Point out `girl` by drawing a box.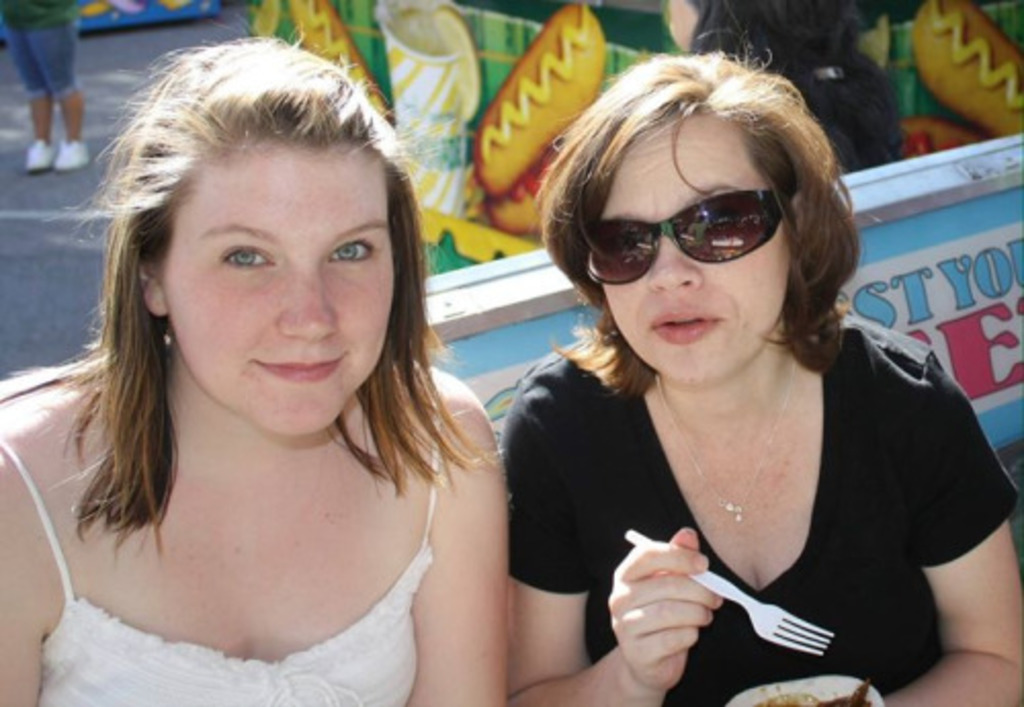
<box>496,23,1022,705</box>.
